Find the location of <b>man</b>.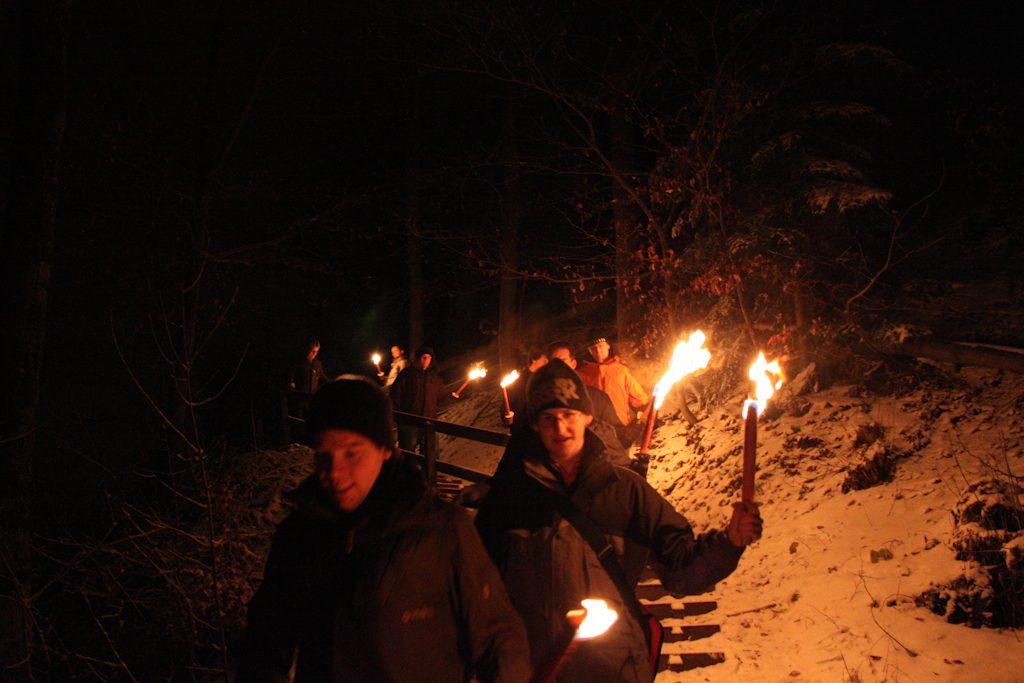
Location: detection(375, 344, 469, 483).
